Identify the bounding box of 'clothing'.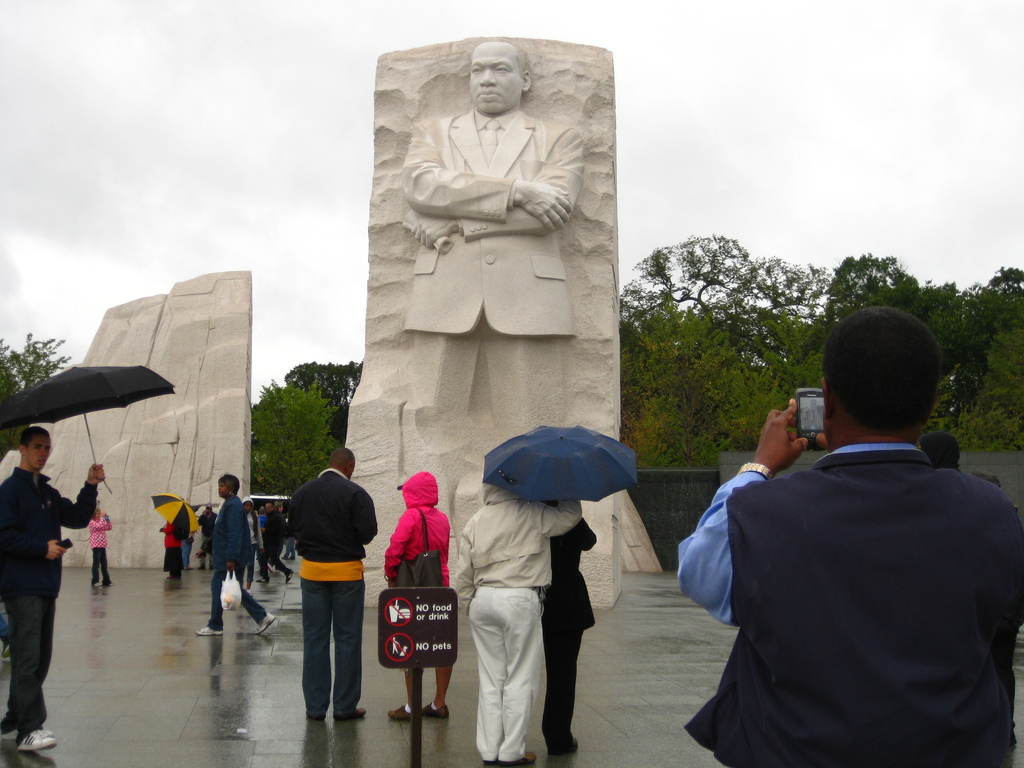
rect(0, 463, 101, 736).
